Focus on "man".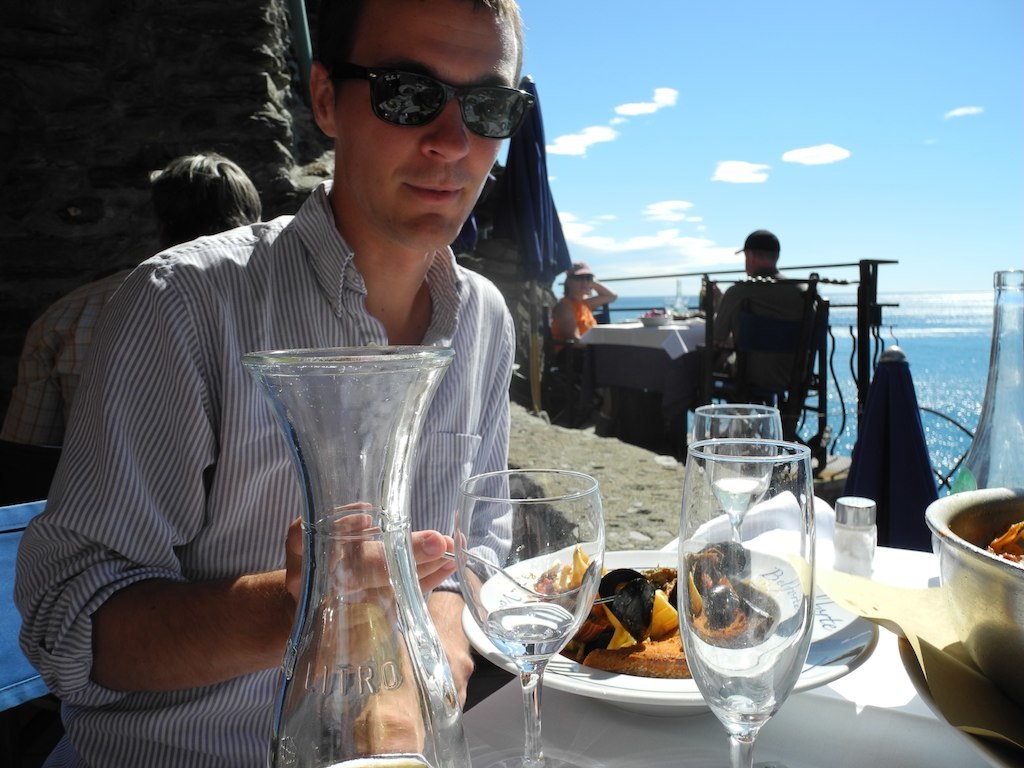
Focused at {"left": 28, "top": 0, "right": 524, "bottom": 767}.
